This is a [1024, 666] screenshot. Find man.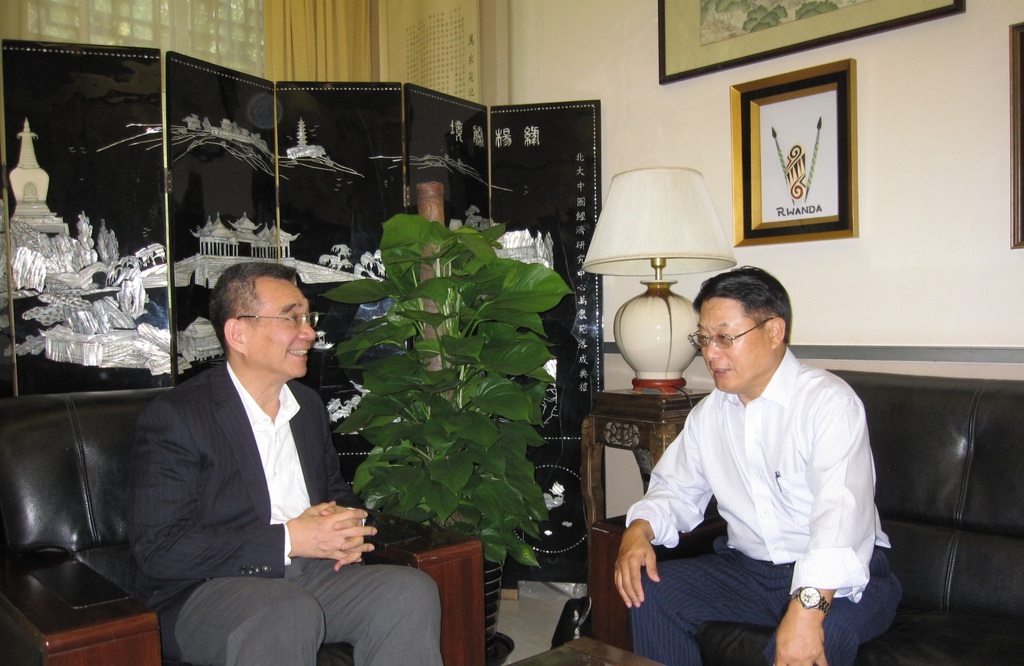
Bounding box: locate(617, 259, 896, 665).
